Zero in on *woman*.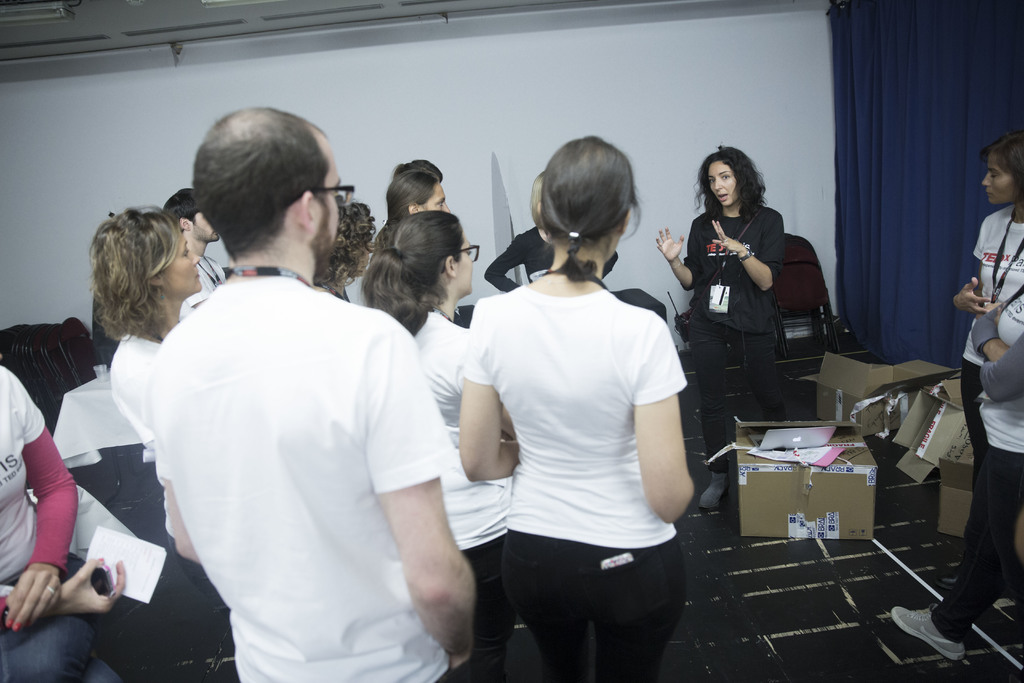
Zeroed in: rect(449, 127, 701, 670).
